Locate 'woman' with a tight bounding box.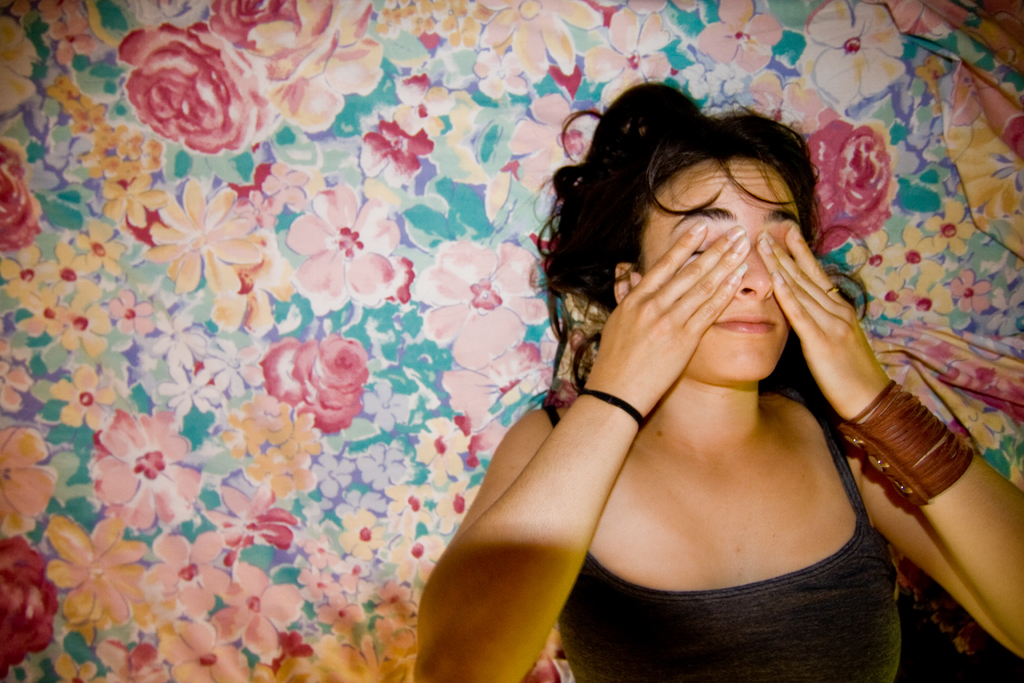
<box>390,68,956,681</box>.
